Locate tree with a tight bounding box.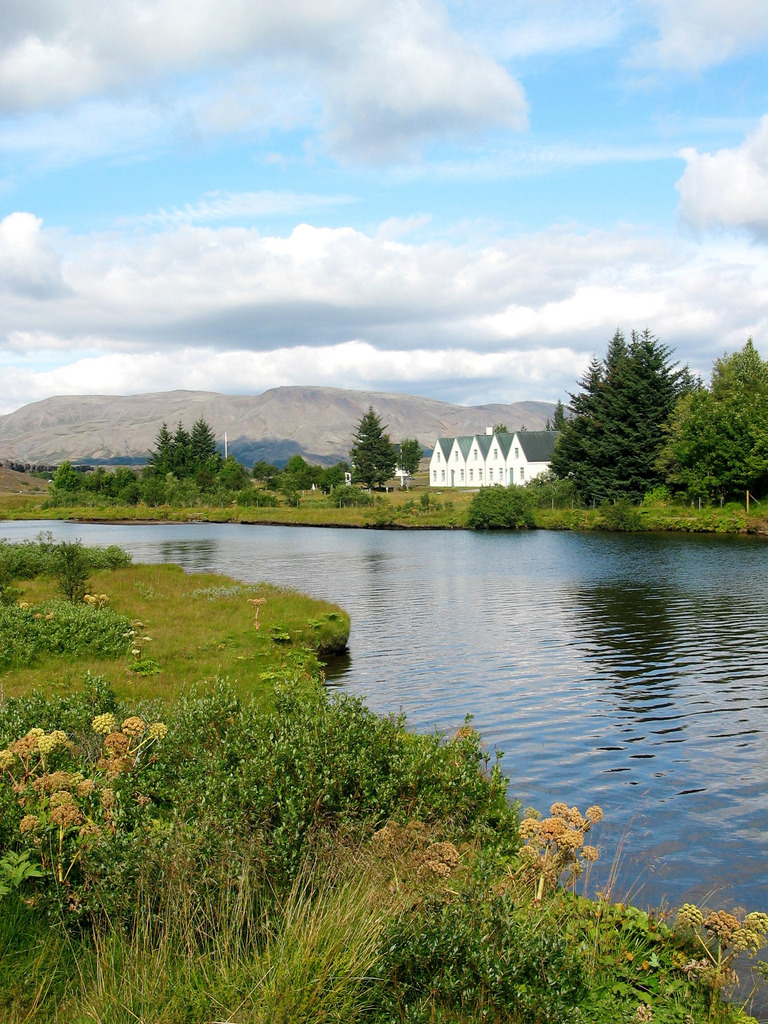
349,405,400,488.
